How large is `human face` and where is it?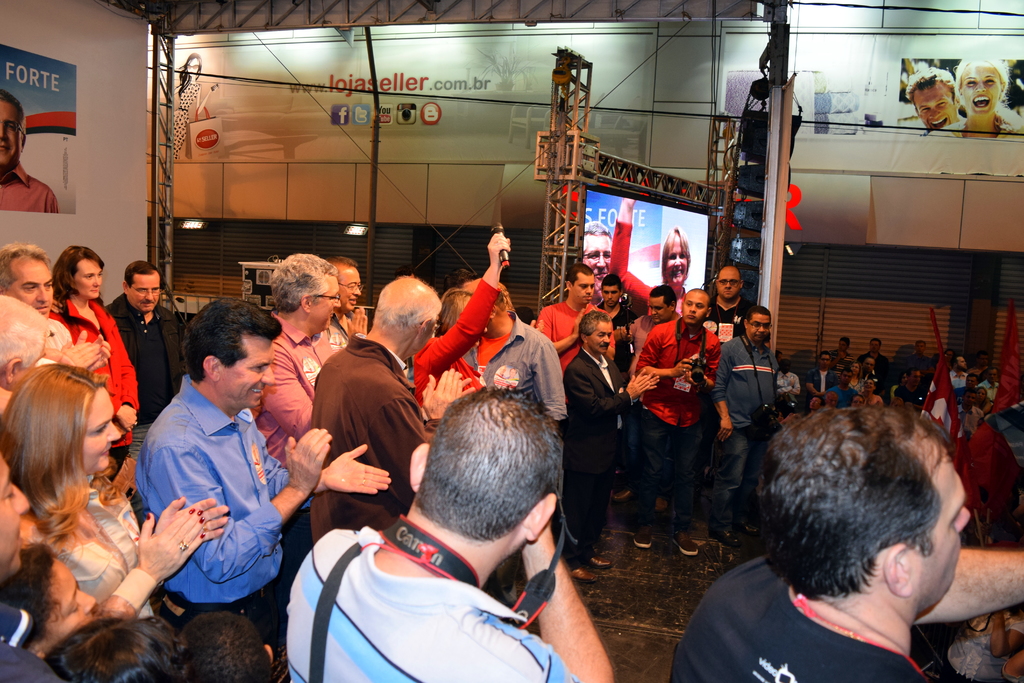
Bounding box: [left=76, top=392, right=123, bottom=475].
